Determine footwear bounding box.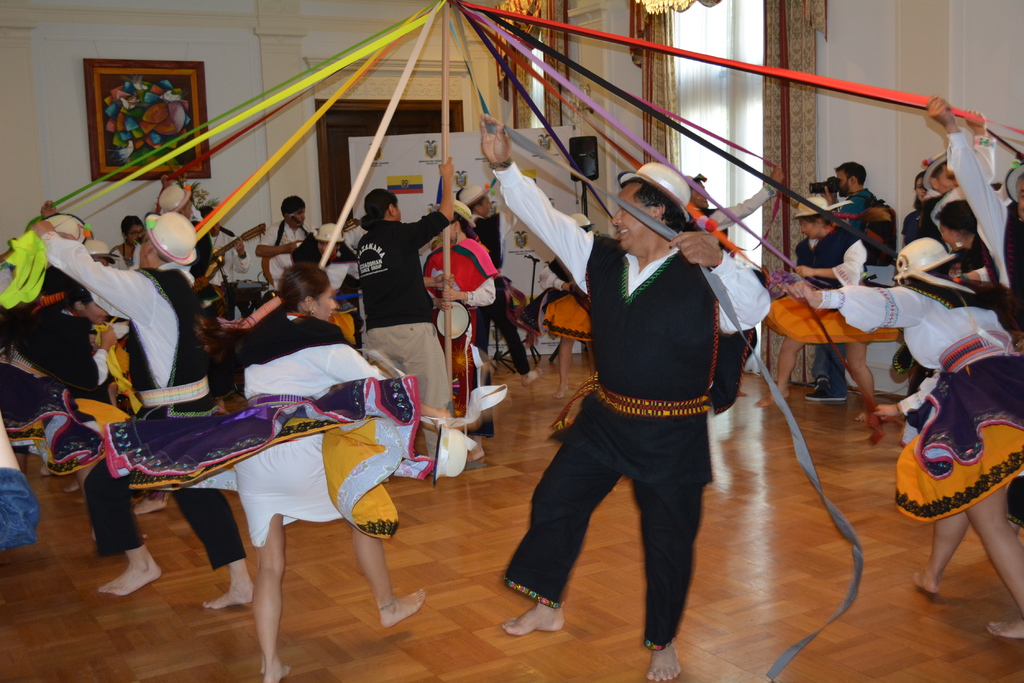
Determined: select_region(803, 371, 856, 414).
